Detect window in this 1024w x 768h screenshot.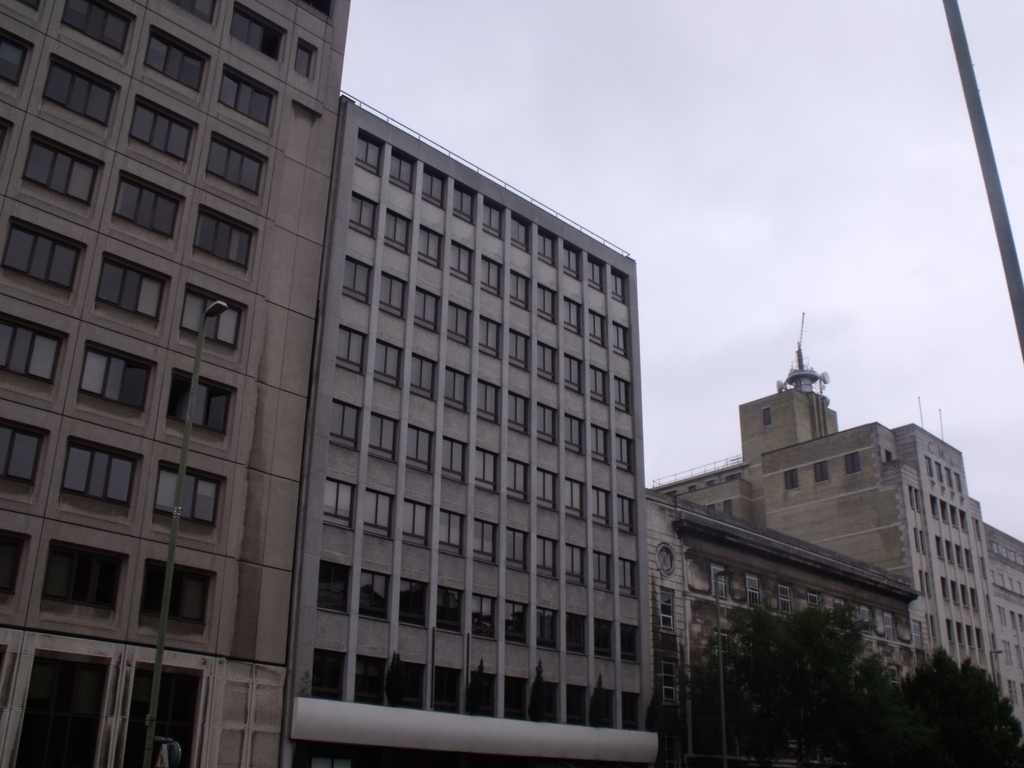
Detection: <box>590,424,606,464</box>.
